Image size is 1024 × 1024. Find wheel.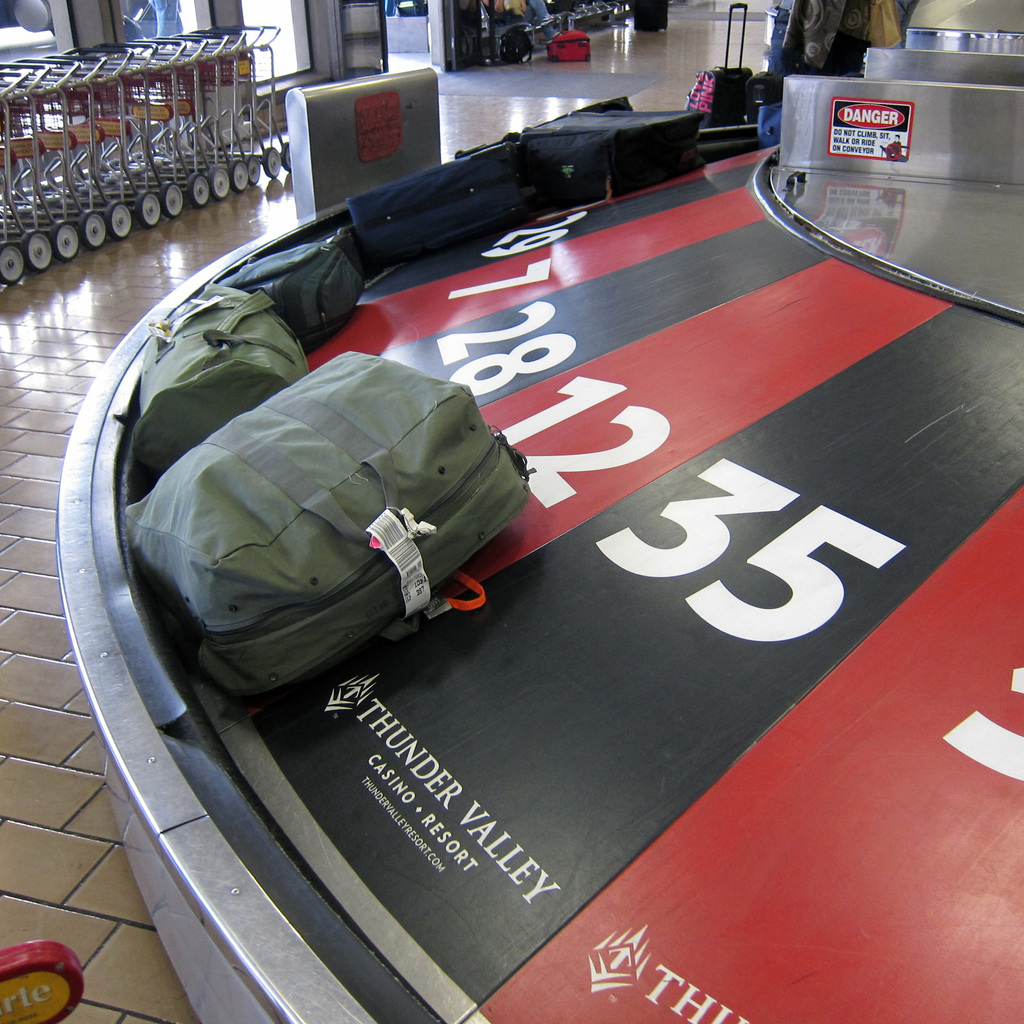
[left=207, top=169, right=230, bottom=197].
